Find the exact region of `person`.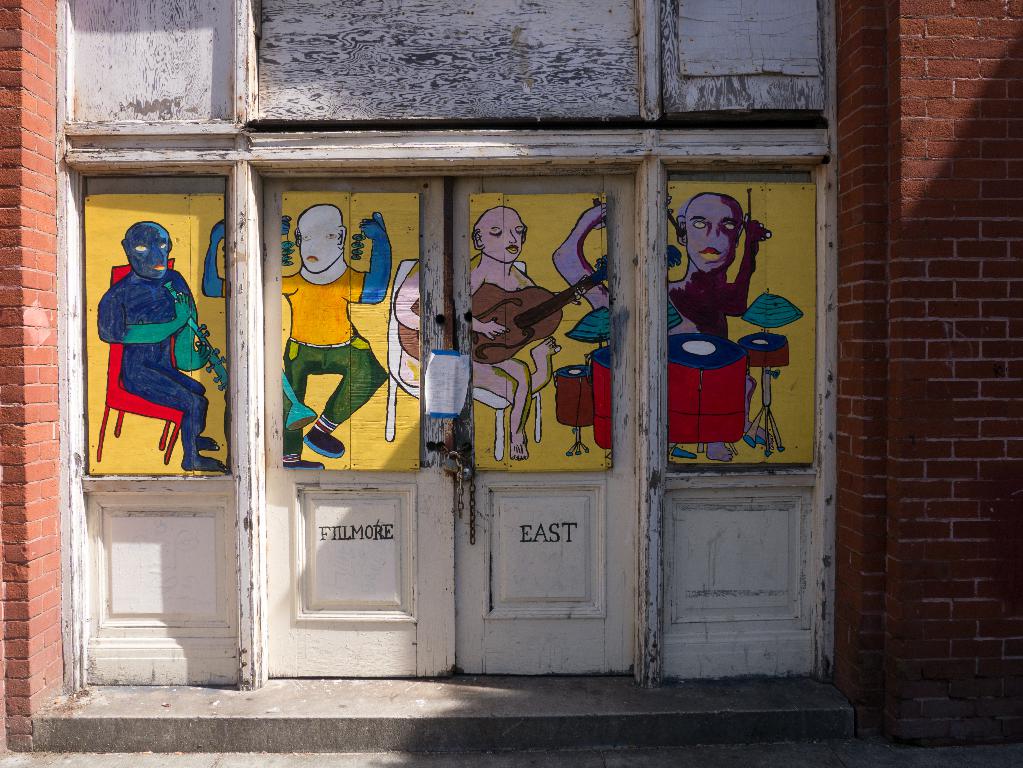
Exact region: <box>95,203,202,515</box>.
